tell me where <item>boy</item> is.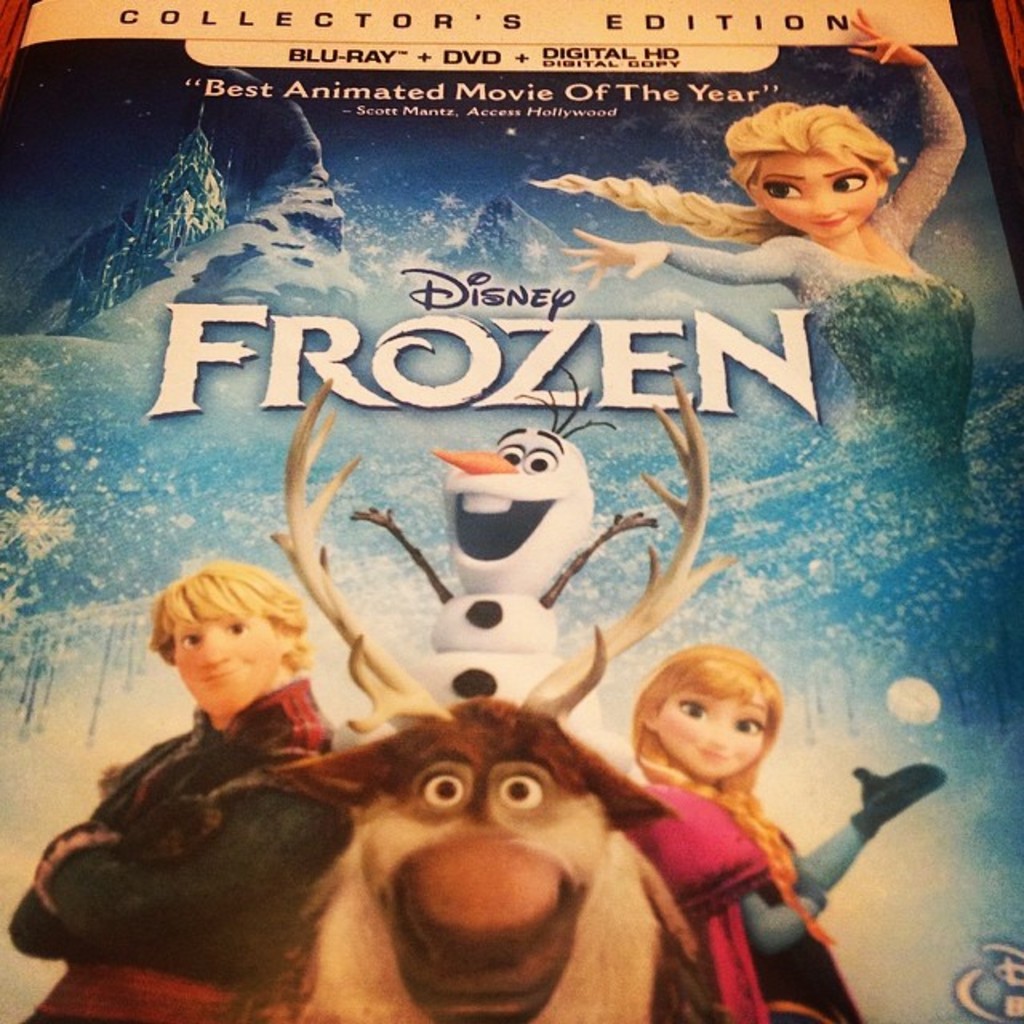
<item>boy</item> is at 5 555 336 1022.
